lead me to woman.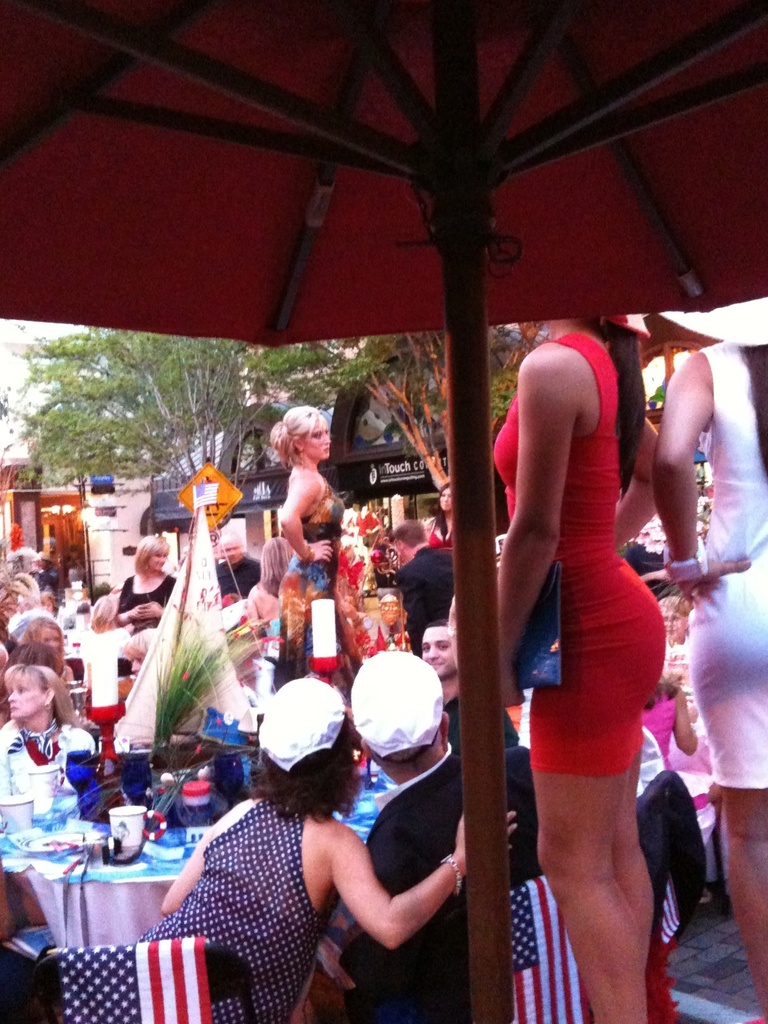
Lead to 268:408:383:693.
